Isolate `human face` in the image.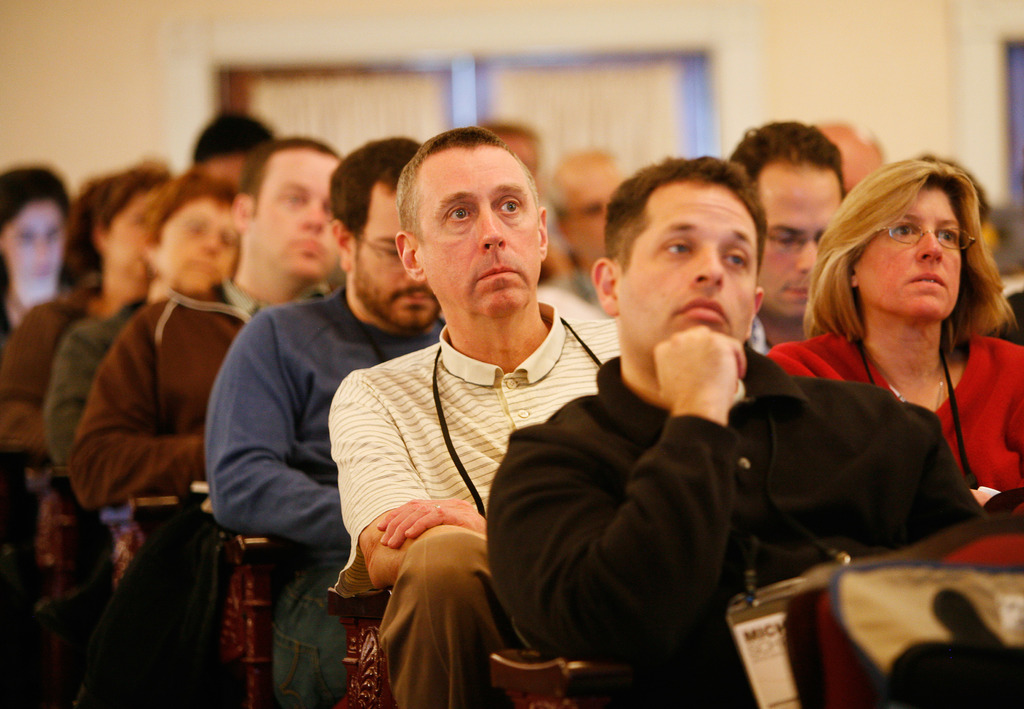
Isolated region: [left=618, top=187, right=760, bottom=353].
